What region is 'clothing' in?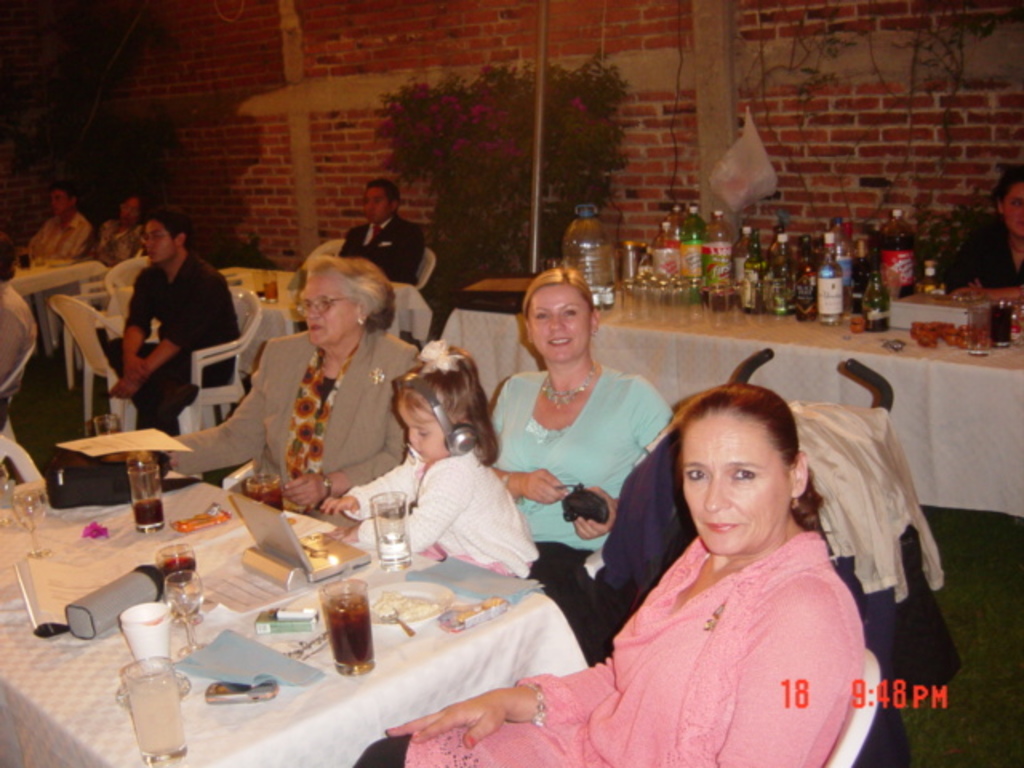
BBox(486, 358, 696, 611).
